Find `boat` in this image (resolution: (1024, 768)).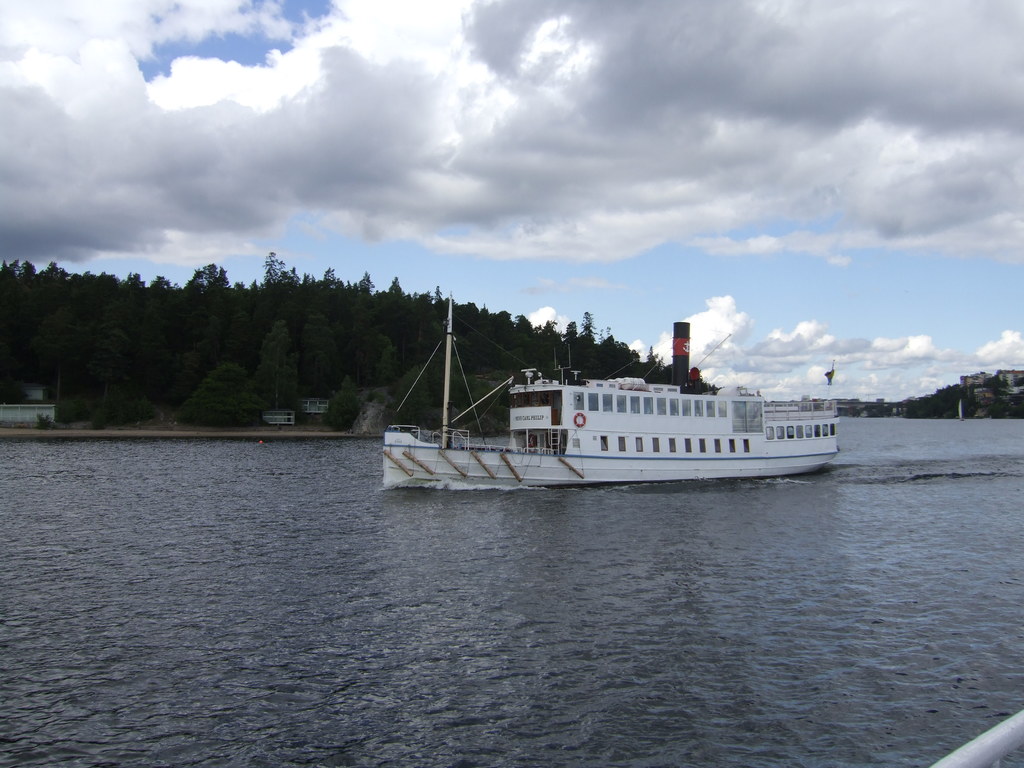
[left=359, top=304, right=856, bottom=494].
